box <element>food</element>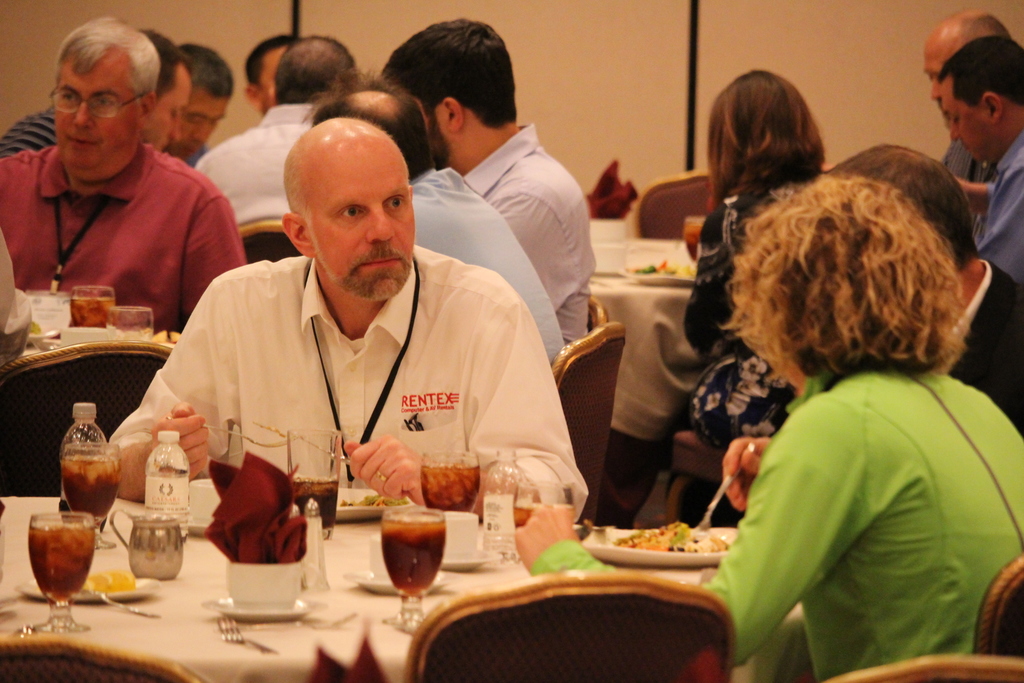
pyautogui.locateOnScreen(337, 491, 410, 509)
